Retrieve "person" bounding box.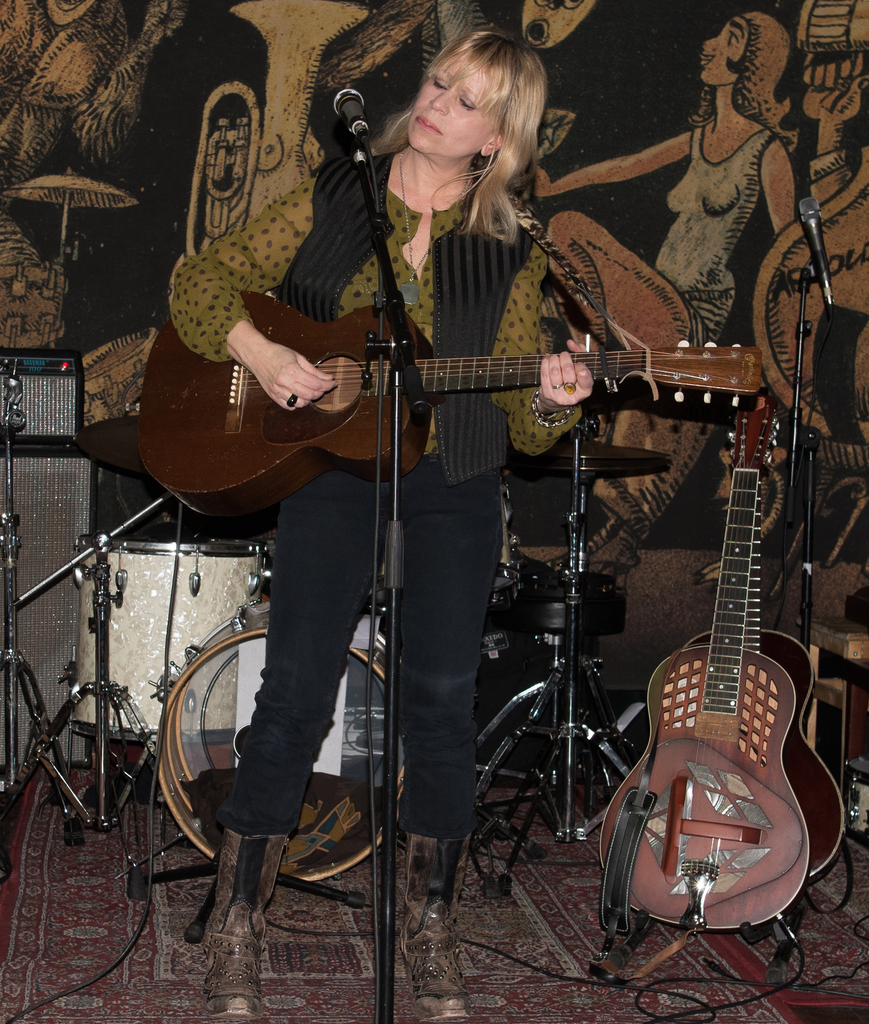
Bounding box: (525, 4, 810, 583).
